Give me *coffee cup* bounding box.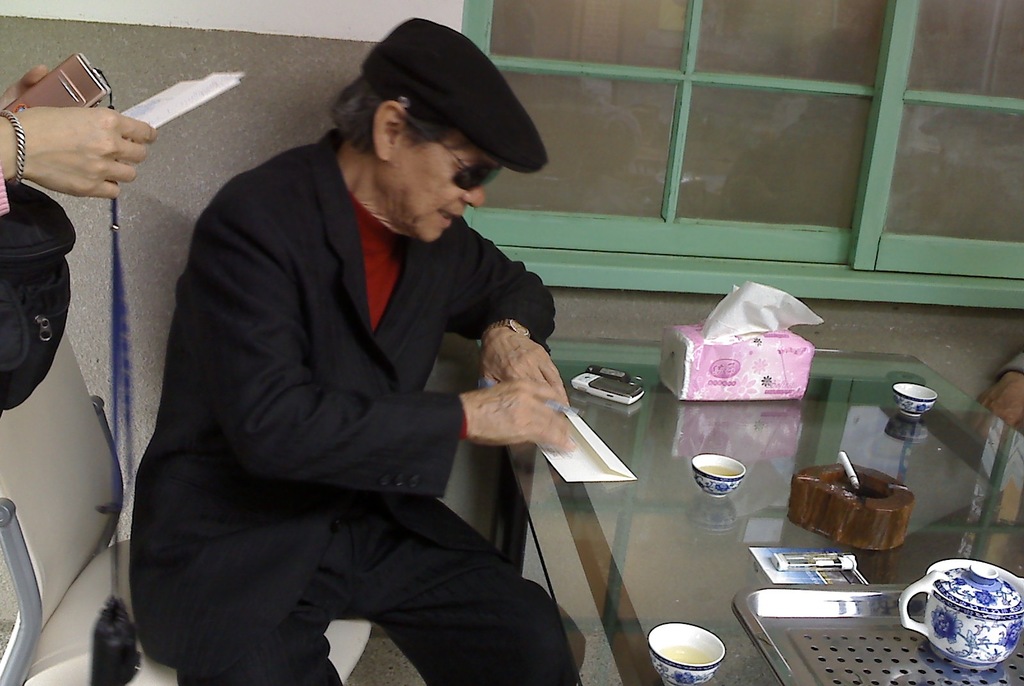
893, 379, 936, 422.
